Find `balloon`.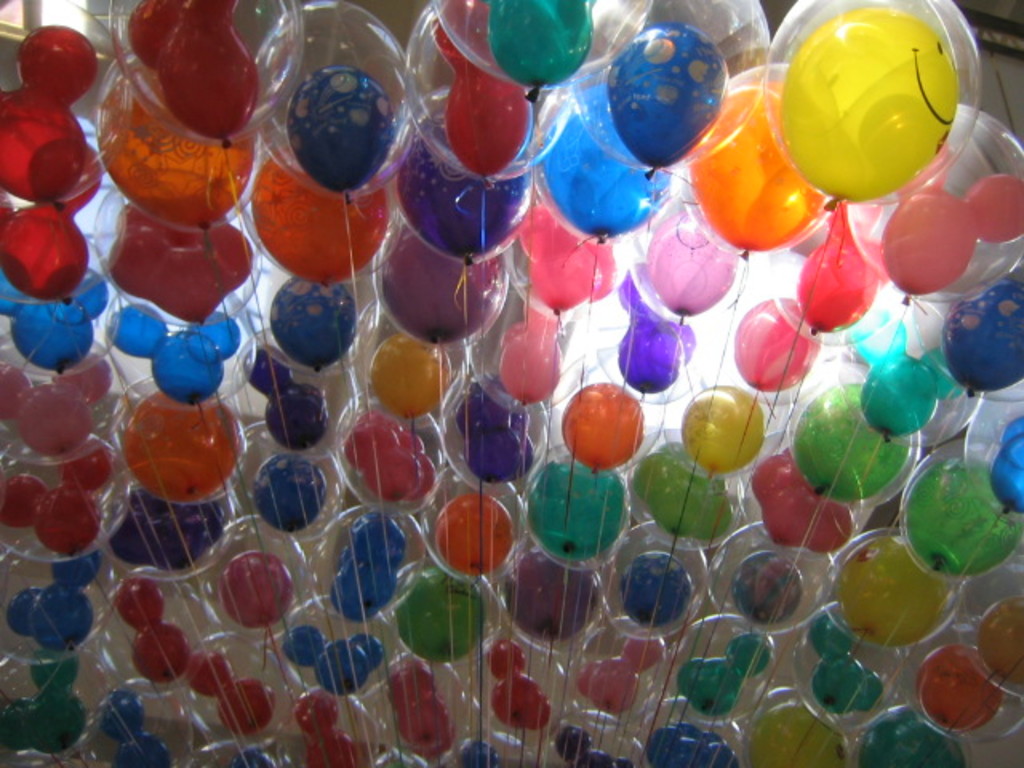
{"x1": 272, "y1": 278, "x2": 358, "y2": 373}.
